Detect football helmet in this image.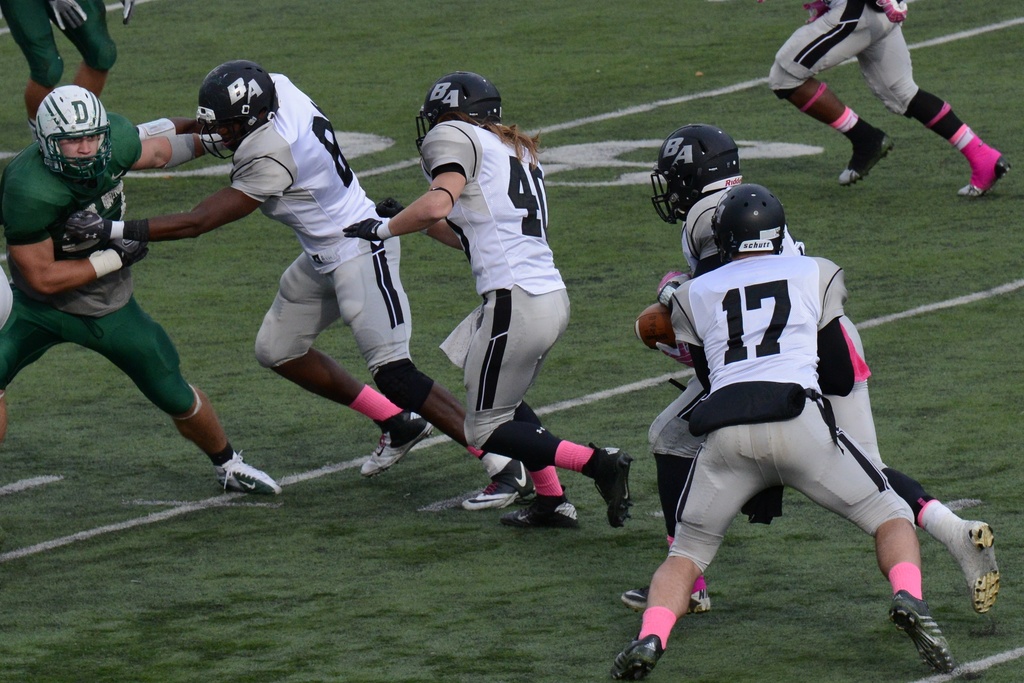
Detection: crop(35, 89, 113, 180).
